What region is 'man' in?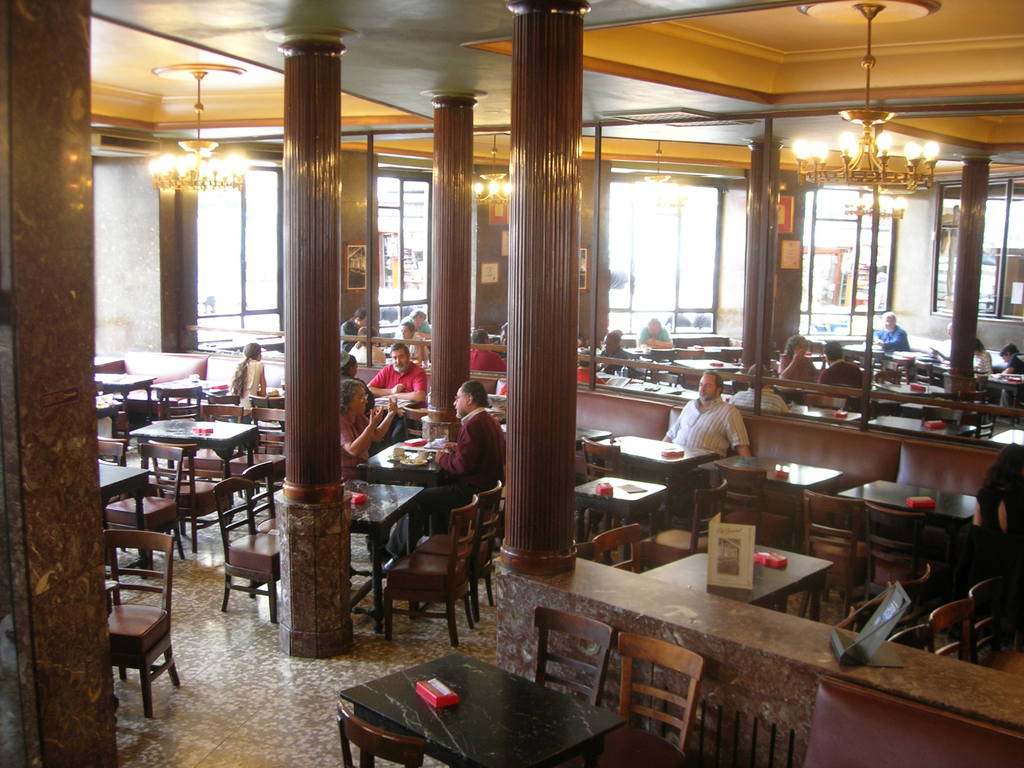
bbox=[473, 326, 508, 376].
